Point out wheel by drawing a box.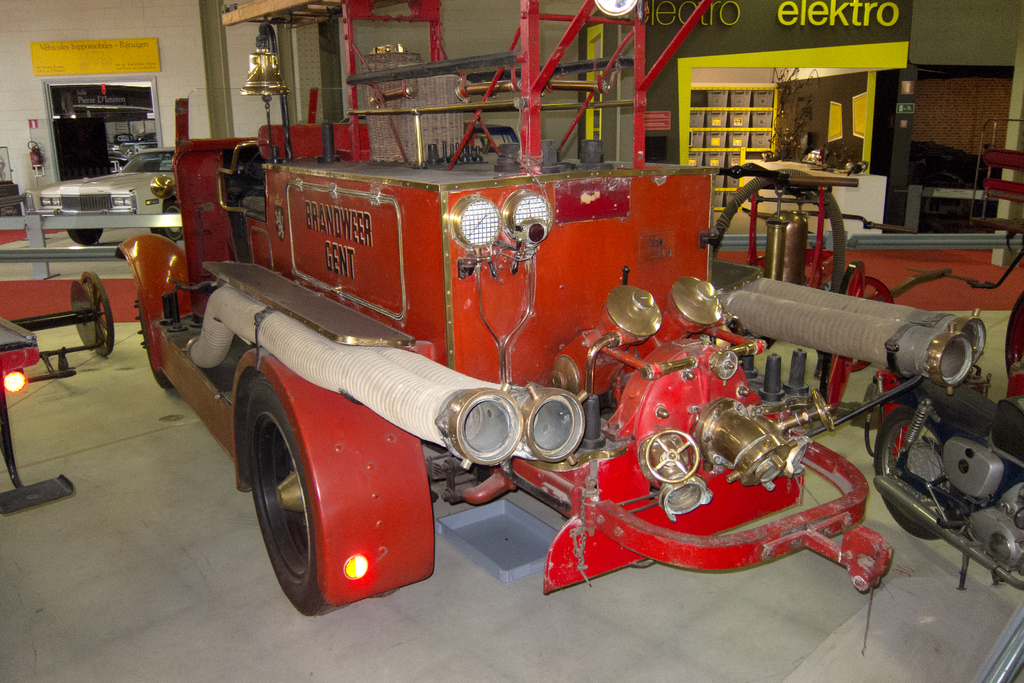
rect(81, 272, 114, 356).
